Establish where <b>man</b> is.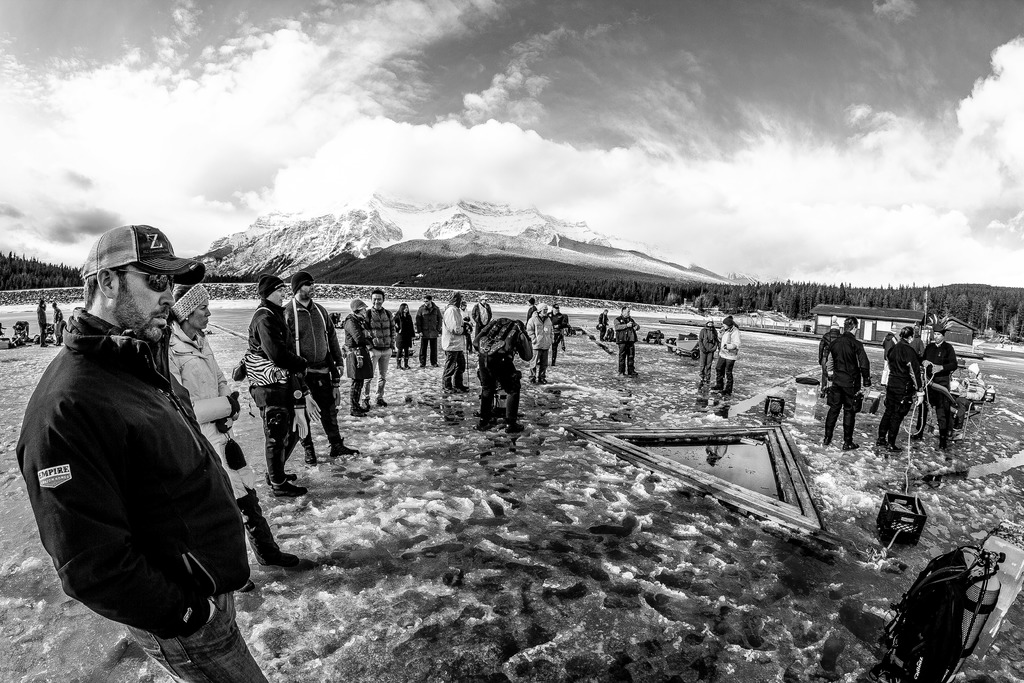
Established at detection(250, 272, 314, 496).
